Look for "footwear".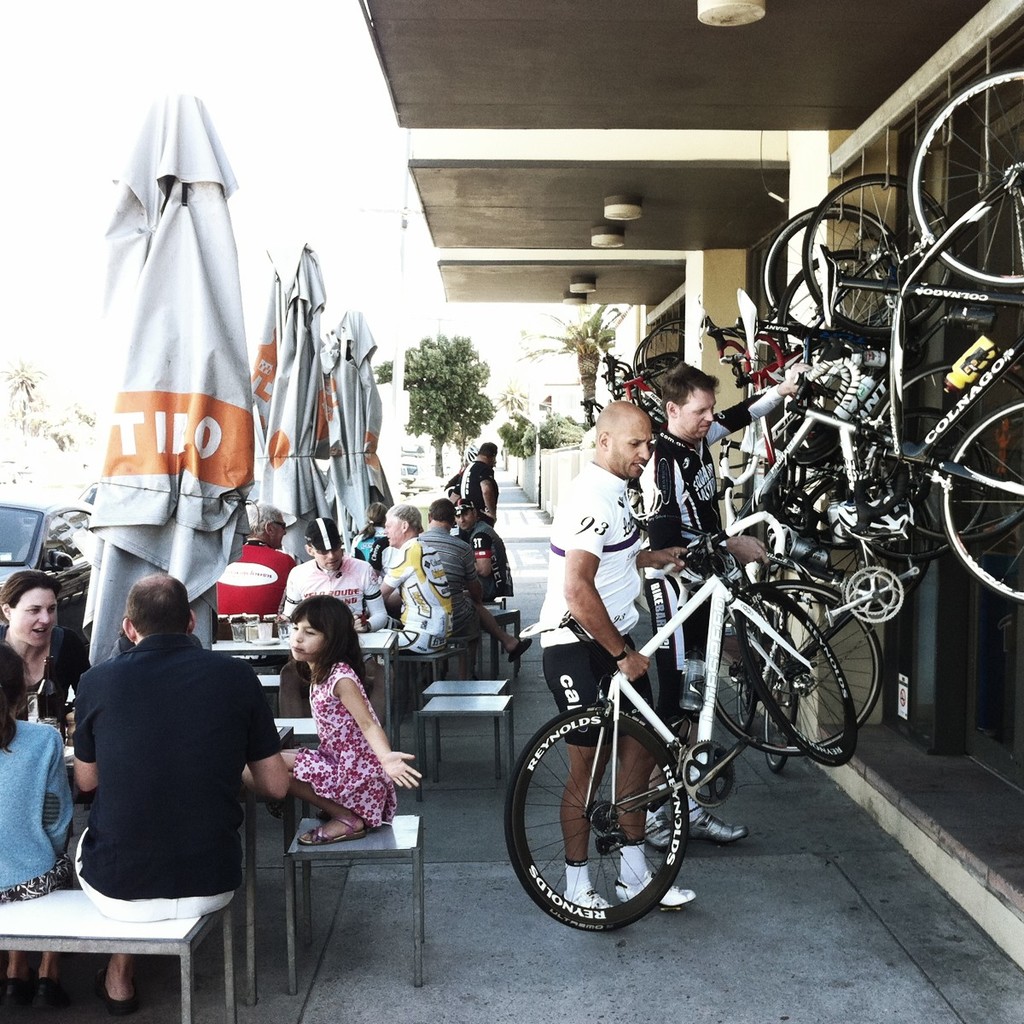
Found: 561:887:611:907.
